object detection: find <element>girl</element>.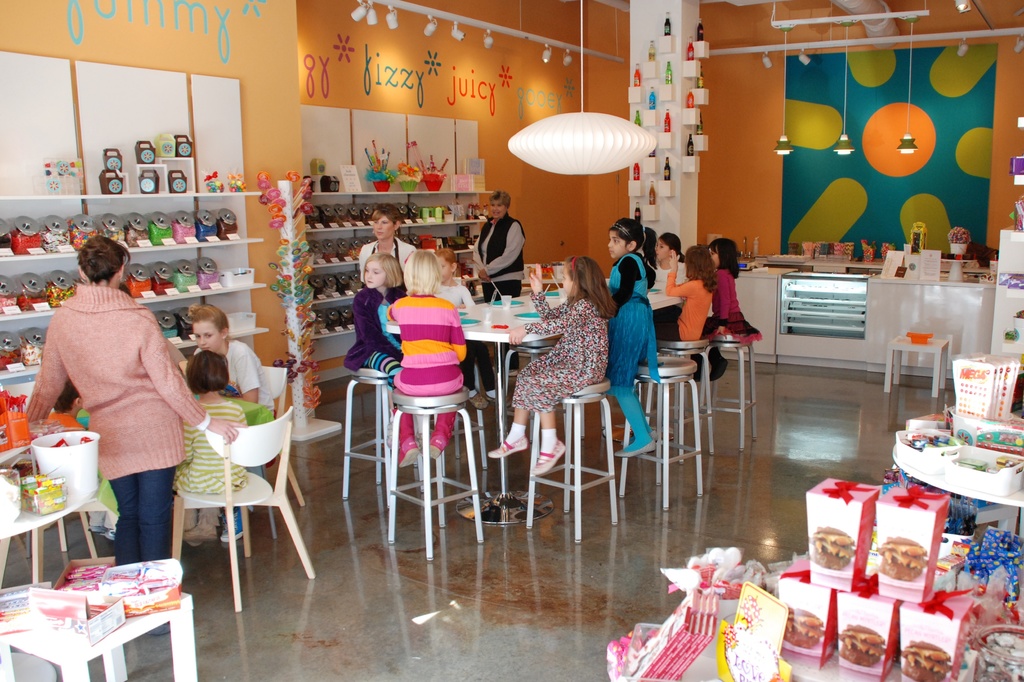
[x1=184, y1=364, x2=252, y2=498].
